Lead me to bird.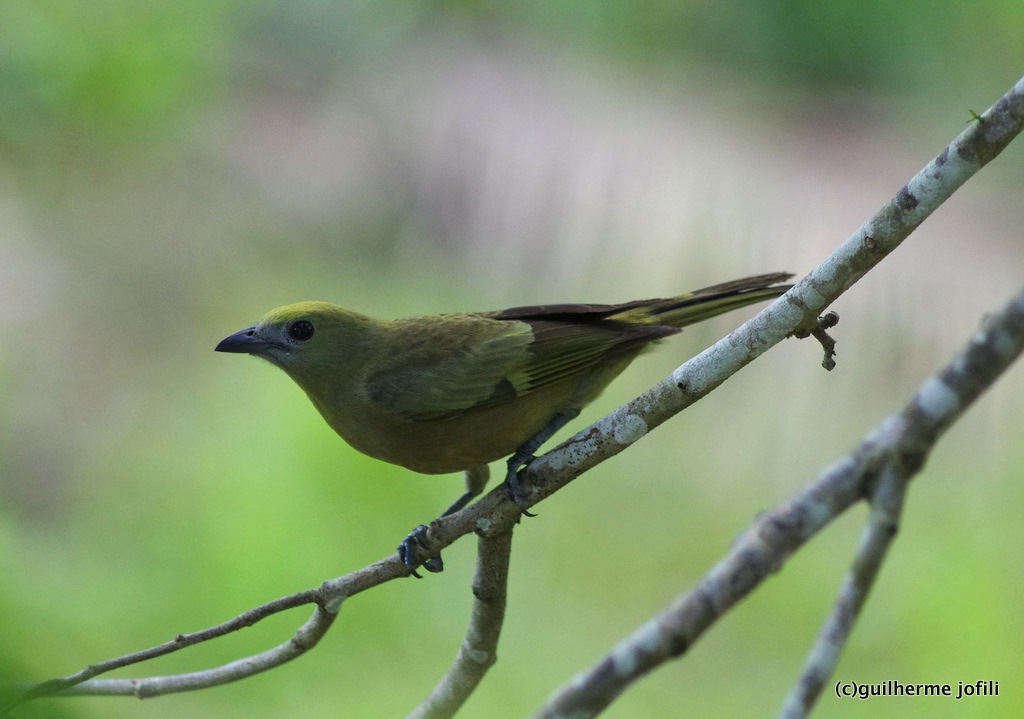
Lead to box(202, 270, 803, 578).
